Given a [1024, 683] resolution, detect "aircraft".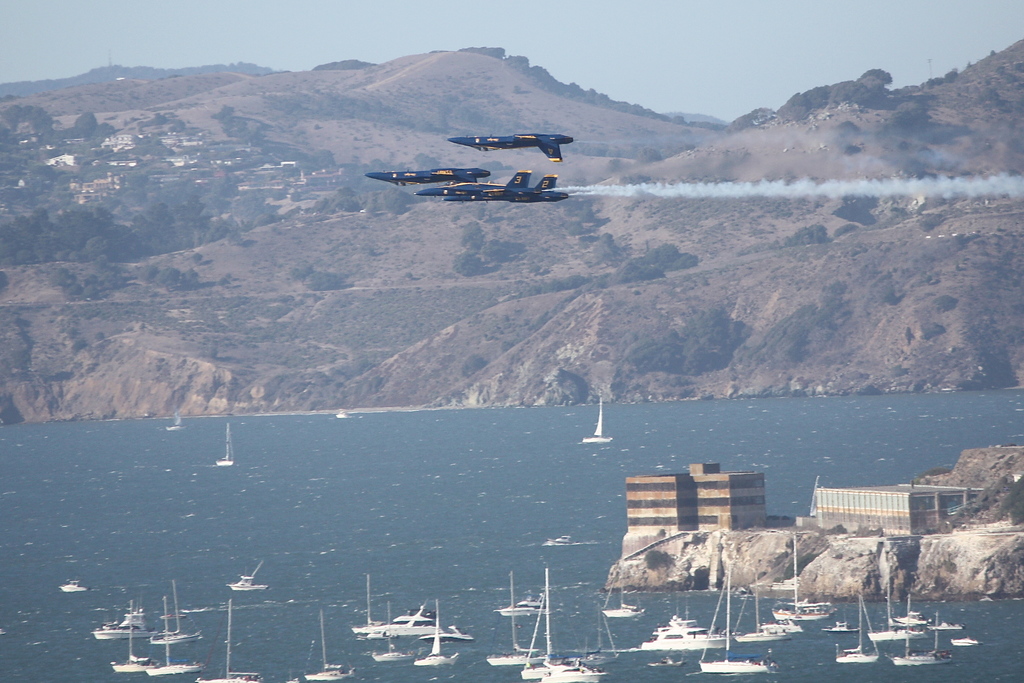
detection(371, 127, 563, 204).
